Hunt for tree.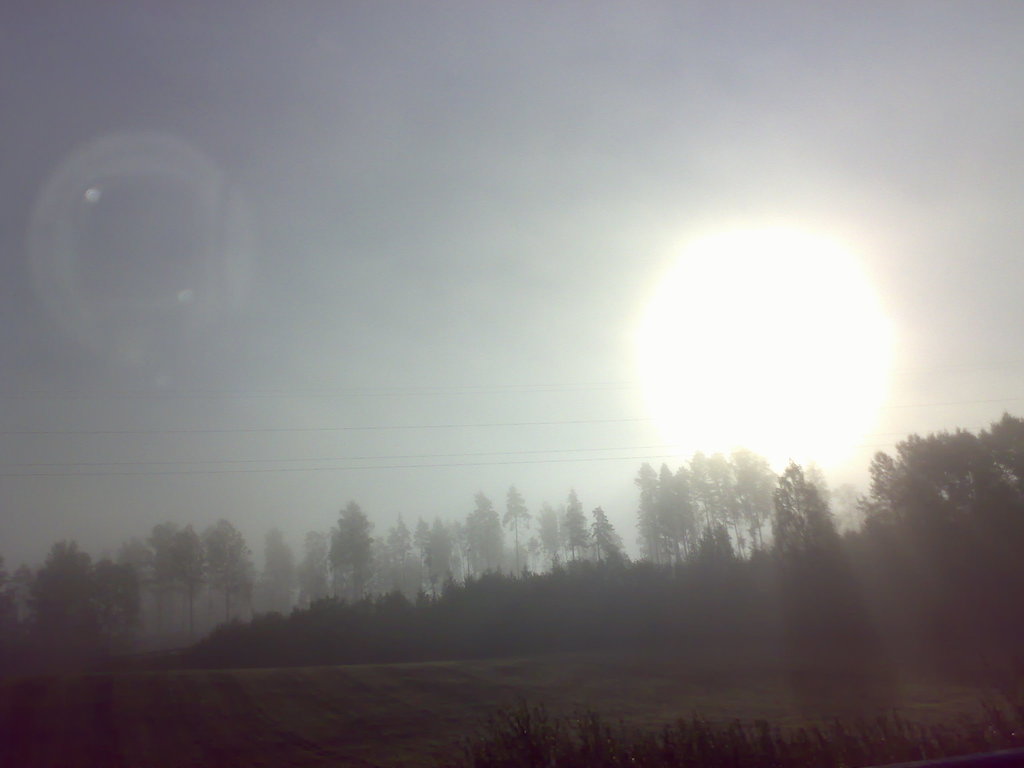
Hunted down at (left=735, top=445, right=781, bottom=563).
